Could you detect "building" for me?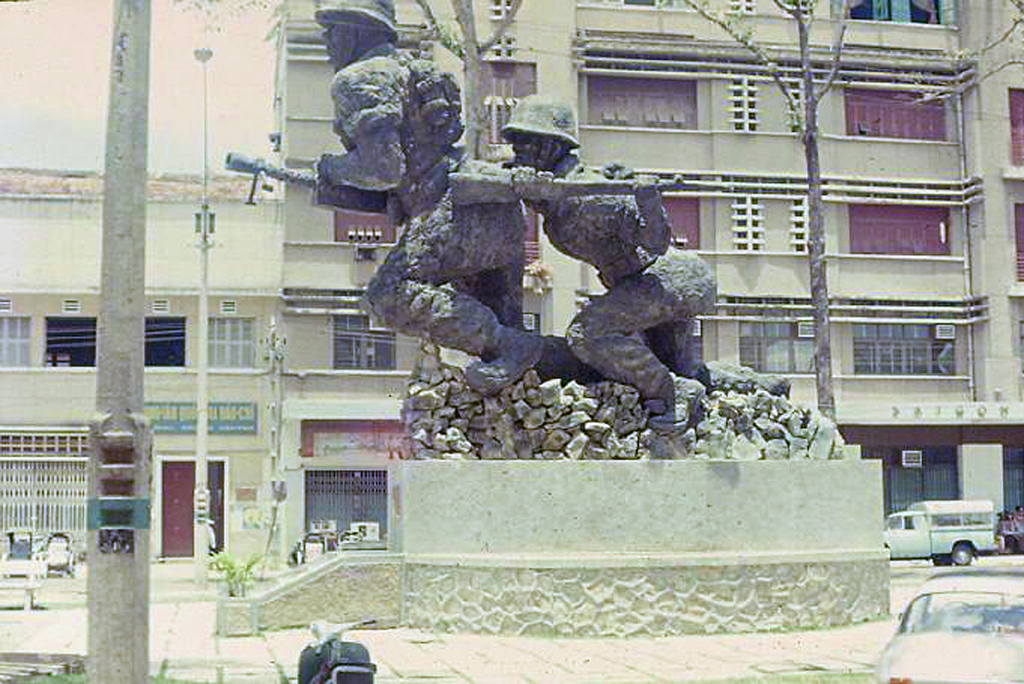
Detection result: (0, 170, 266, 565).
